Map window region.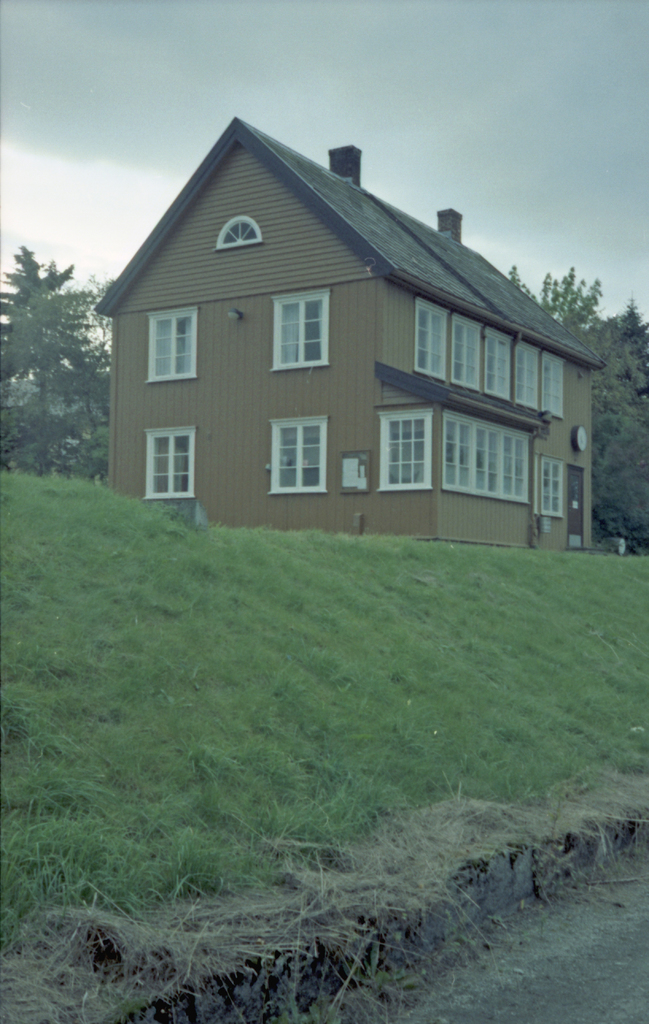
Mapped to x1=272, y1=289, x2=333, y2=367.
